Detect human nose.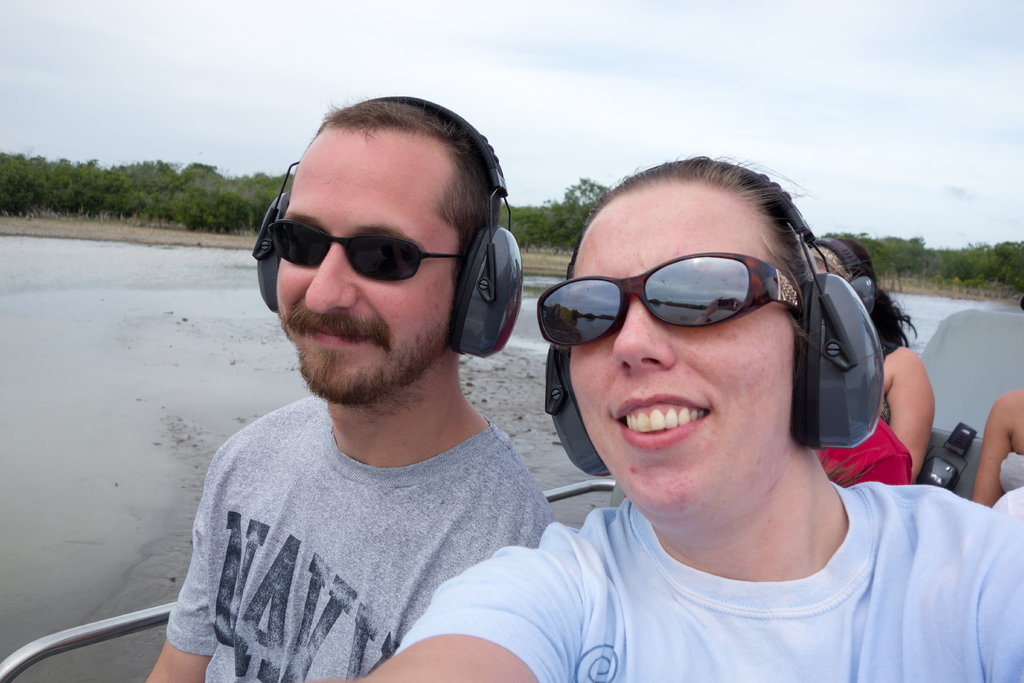
Detected at x1=607, y1=291, x2=673, y2=378.
